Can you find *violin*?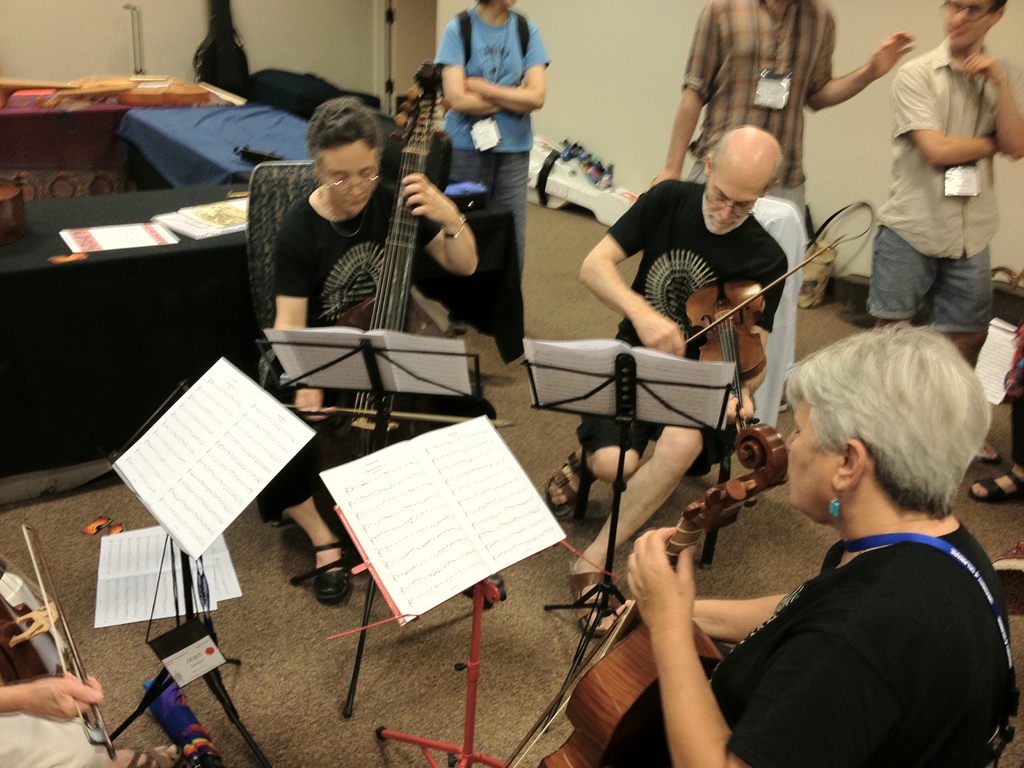
Yes, bounding box: box=[680, 230, 851, 433].
